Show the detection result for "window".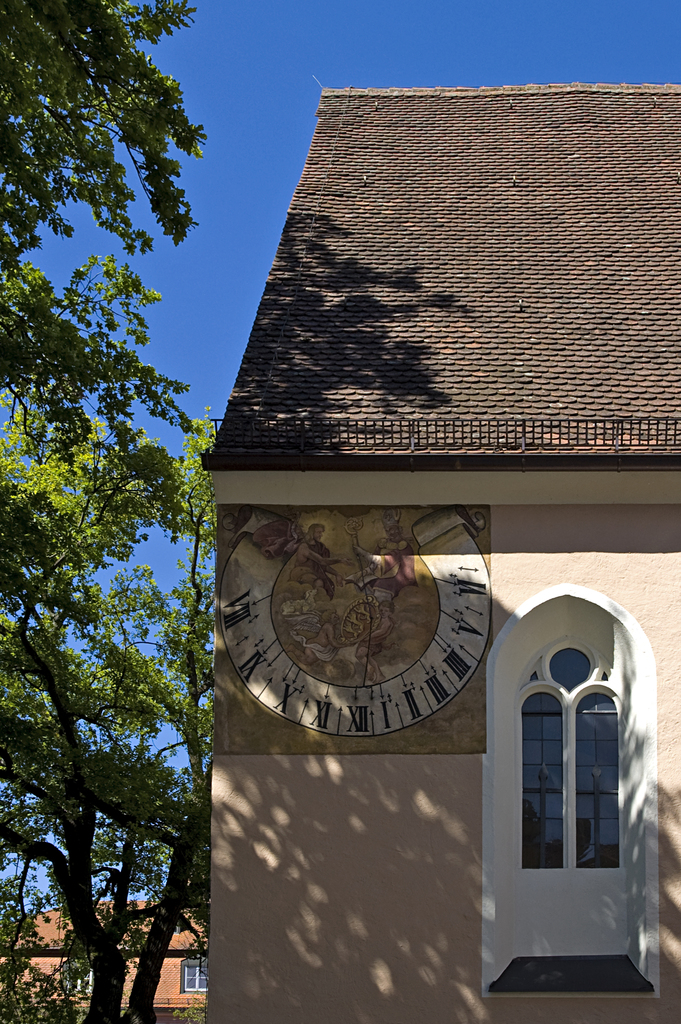
[497,591,648,978].
